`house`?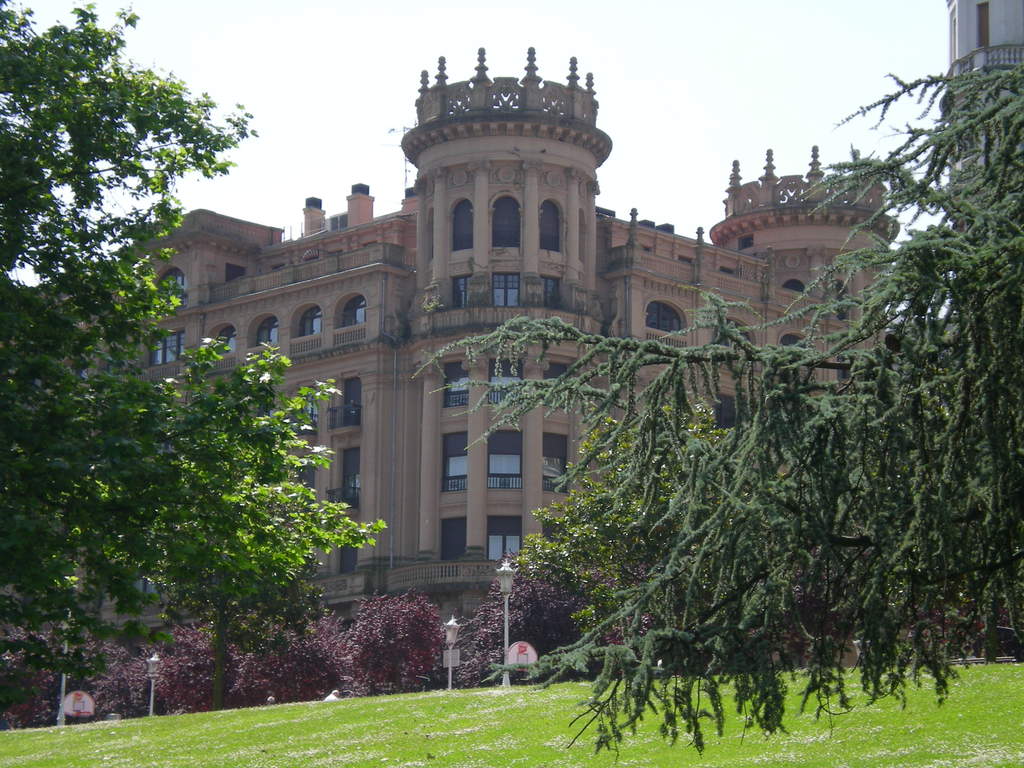
box=[91, 45, 903, 634]
